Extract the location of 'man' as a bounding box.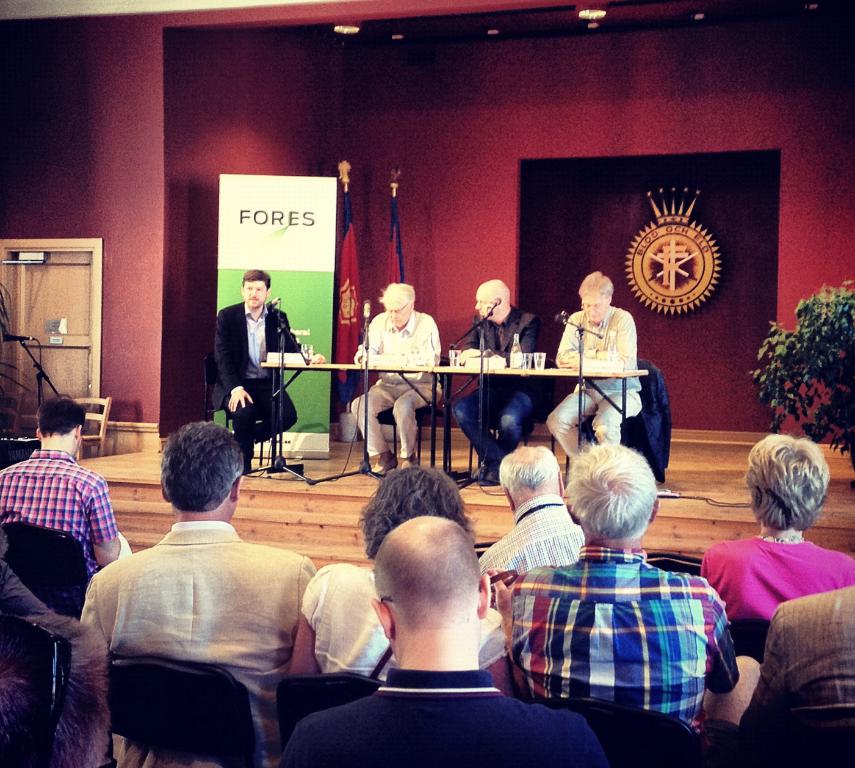
bbox=[345, 278, 436, 480].
